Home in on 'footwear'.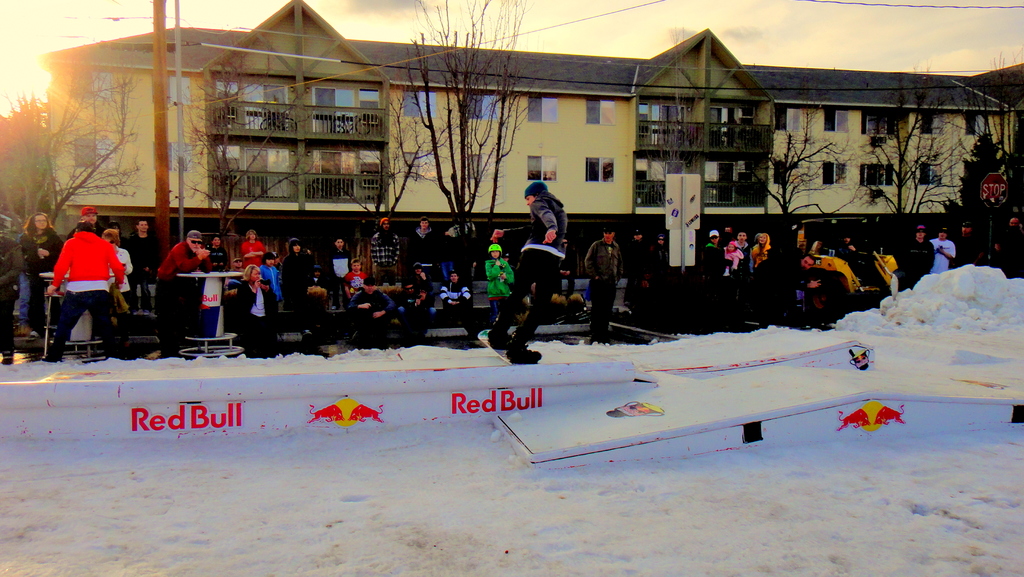
Homed in at 1, 349, 8, 361.
